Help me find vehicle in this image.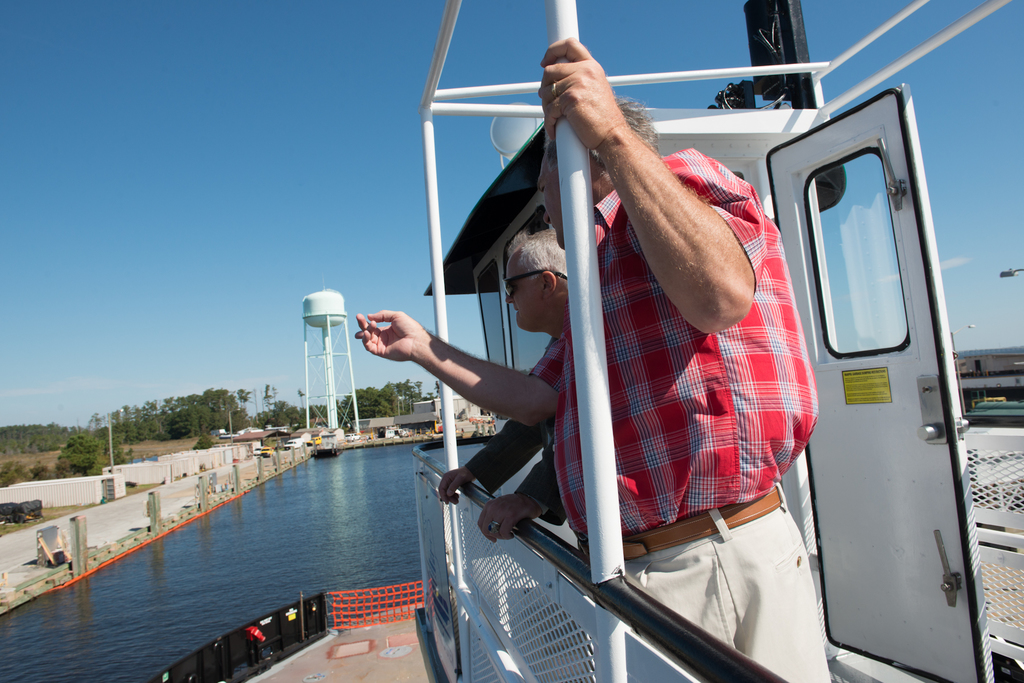
Found it: [306,436,318,449].
